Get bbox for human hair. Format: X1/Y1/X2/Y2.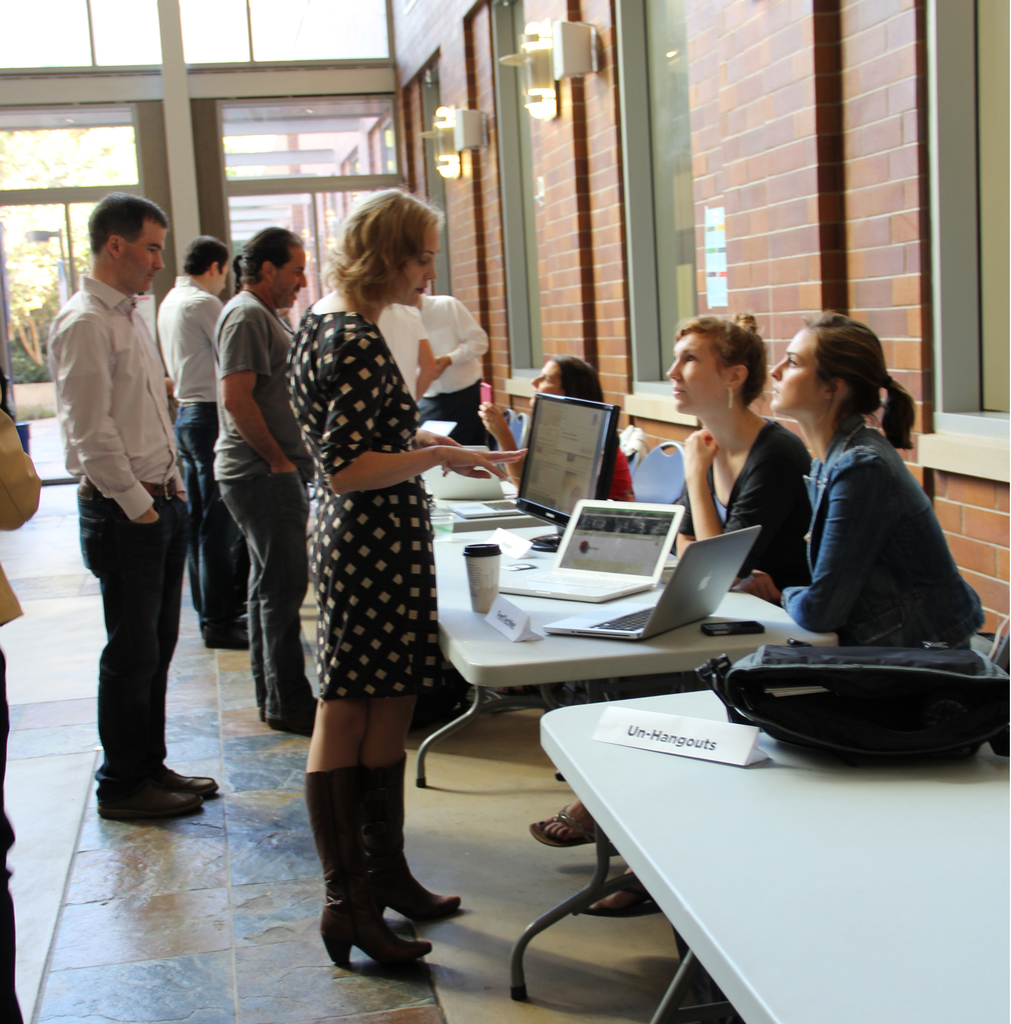
800/309/914/451.
